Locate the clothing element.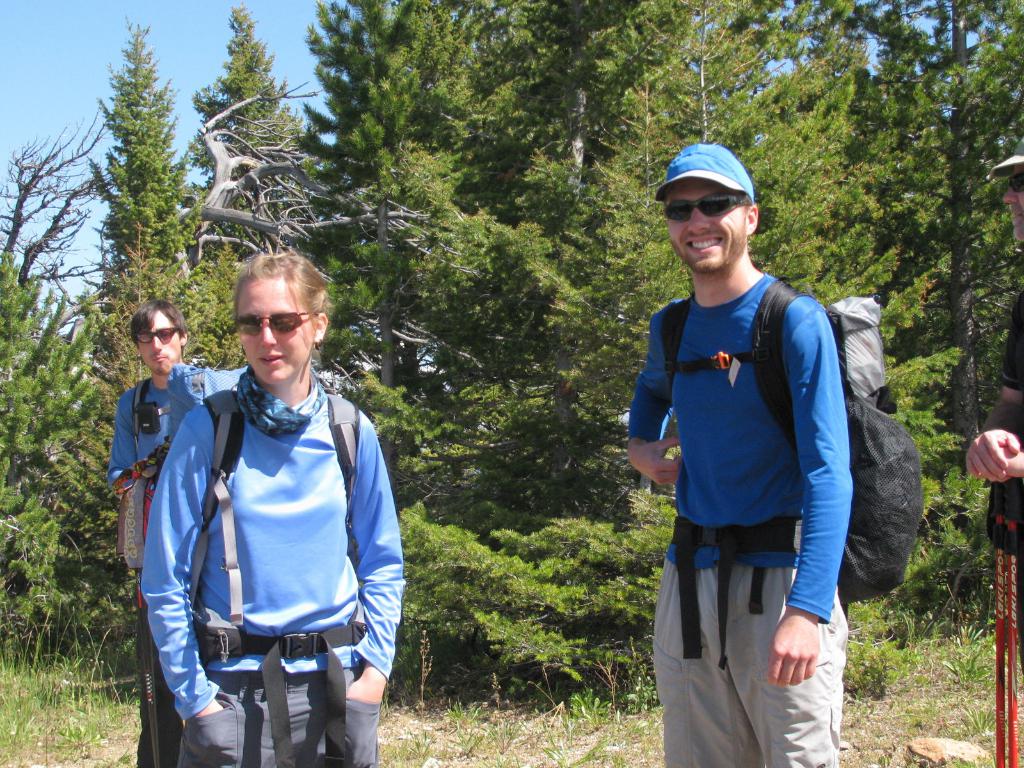
Element bbox: 132 379 419 767.
